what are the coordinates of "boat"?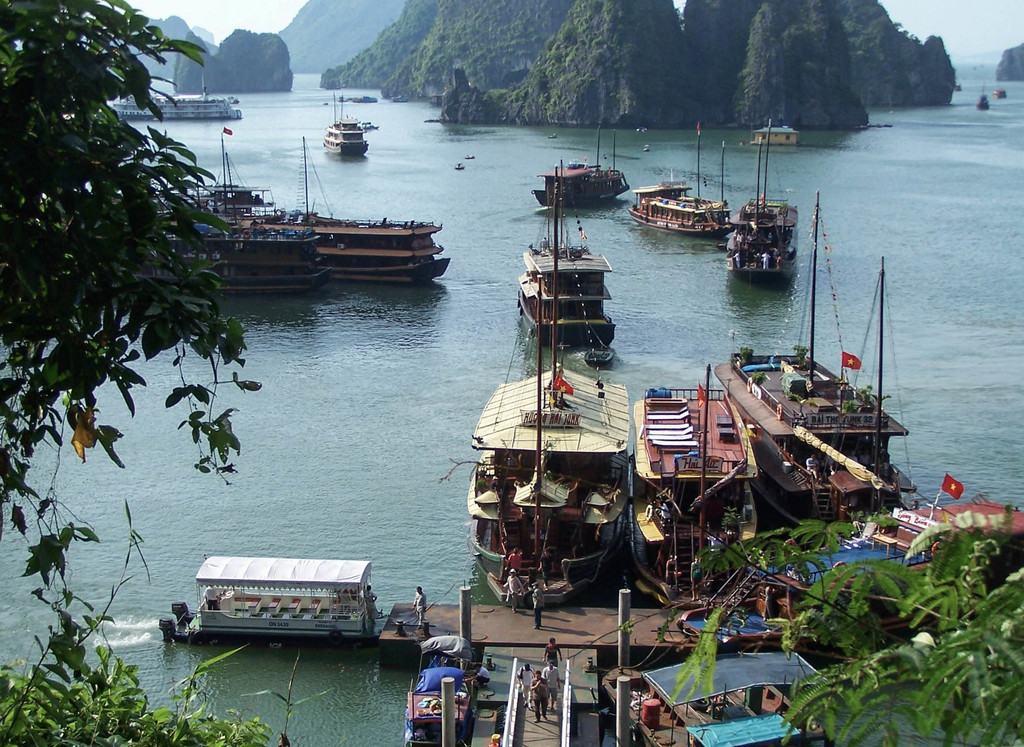
(left=524, top=159, right=615, bottom=357).
